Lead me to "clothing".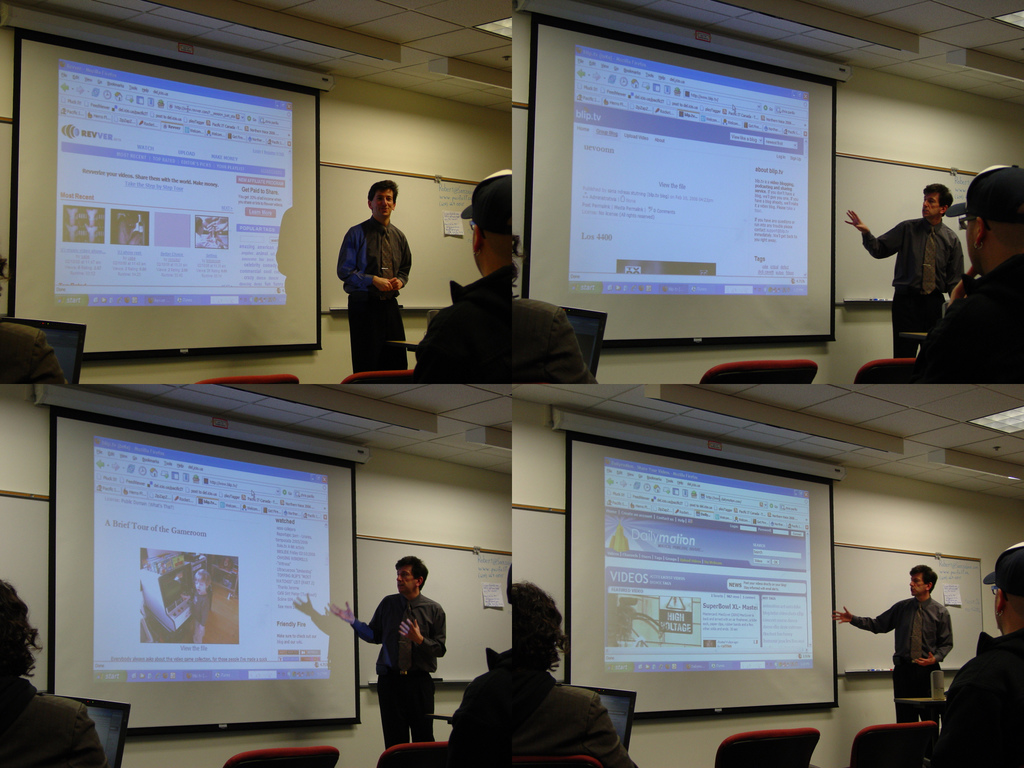
Lead to bbox=[513, 296, 599, 383].
